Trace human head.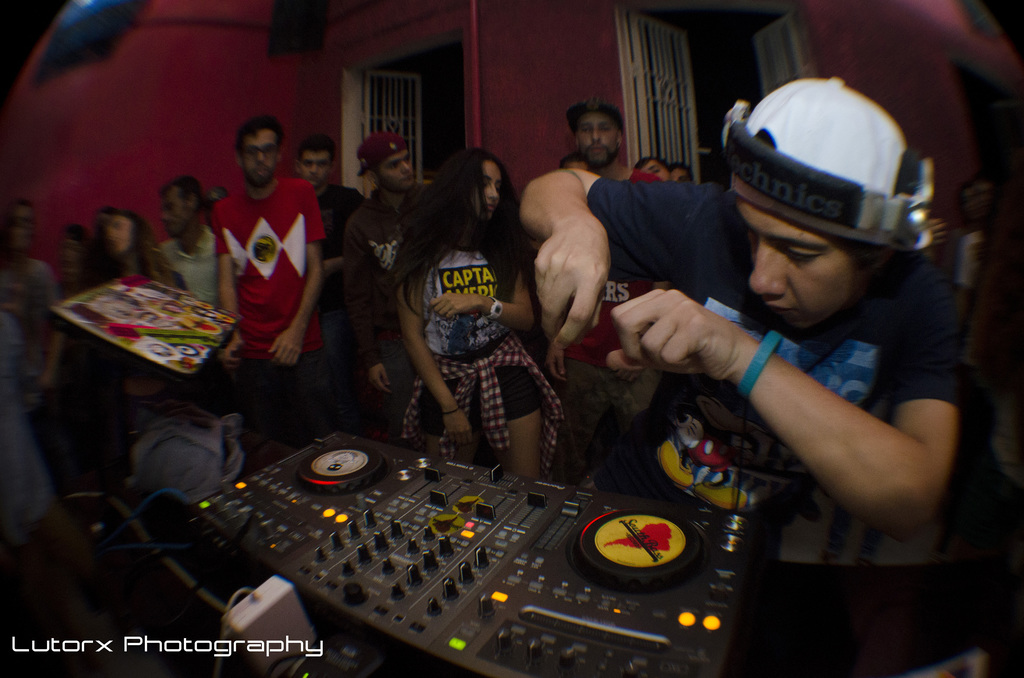
Traced to crop(352, 129, 415, 194).
